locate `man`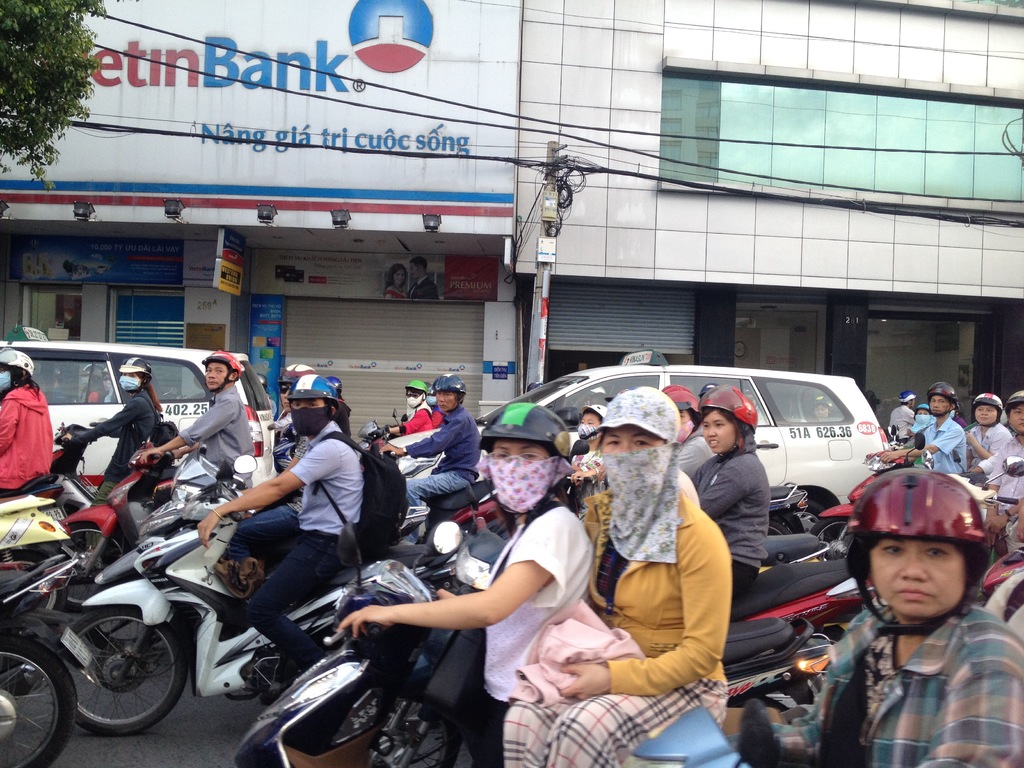
422,387,447,429
